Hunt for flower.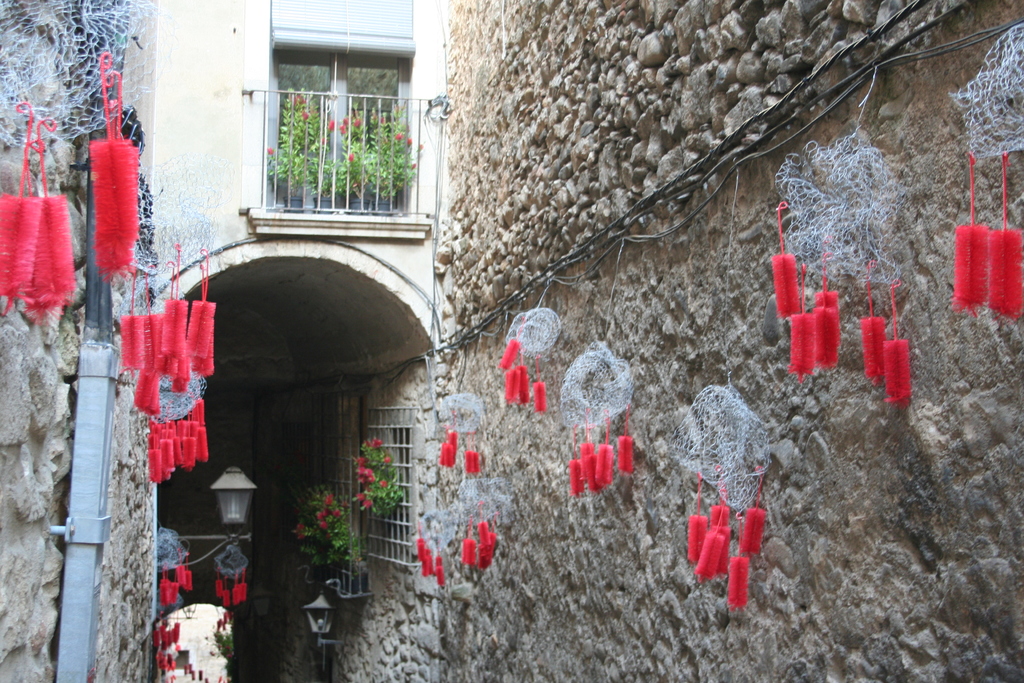
Hunted down at bbox=(318, 136, 326, 143).
